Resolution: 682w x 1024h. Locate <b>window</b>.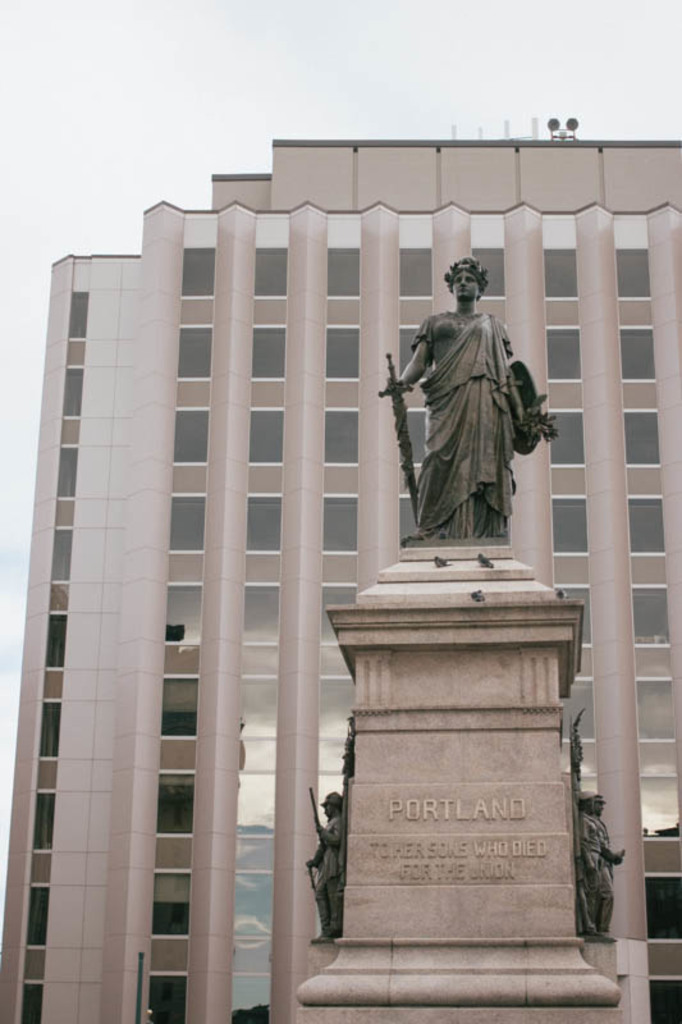
246/498/279/557.
